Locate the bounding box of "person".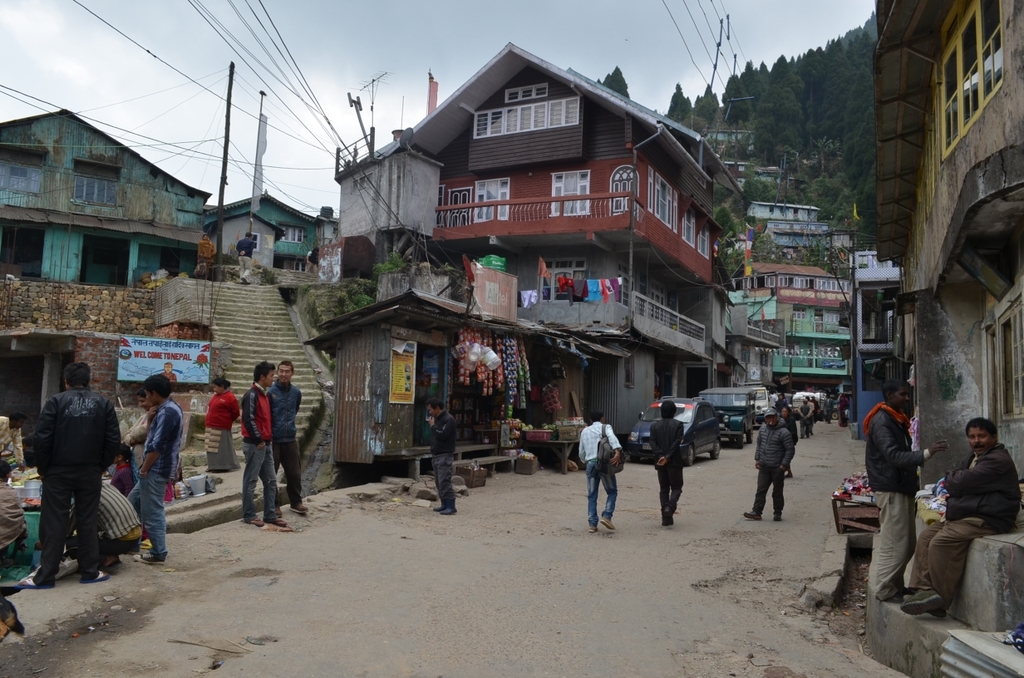
Bounding box: (751,401,782,518).
